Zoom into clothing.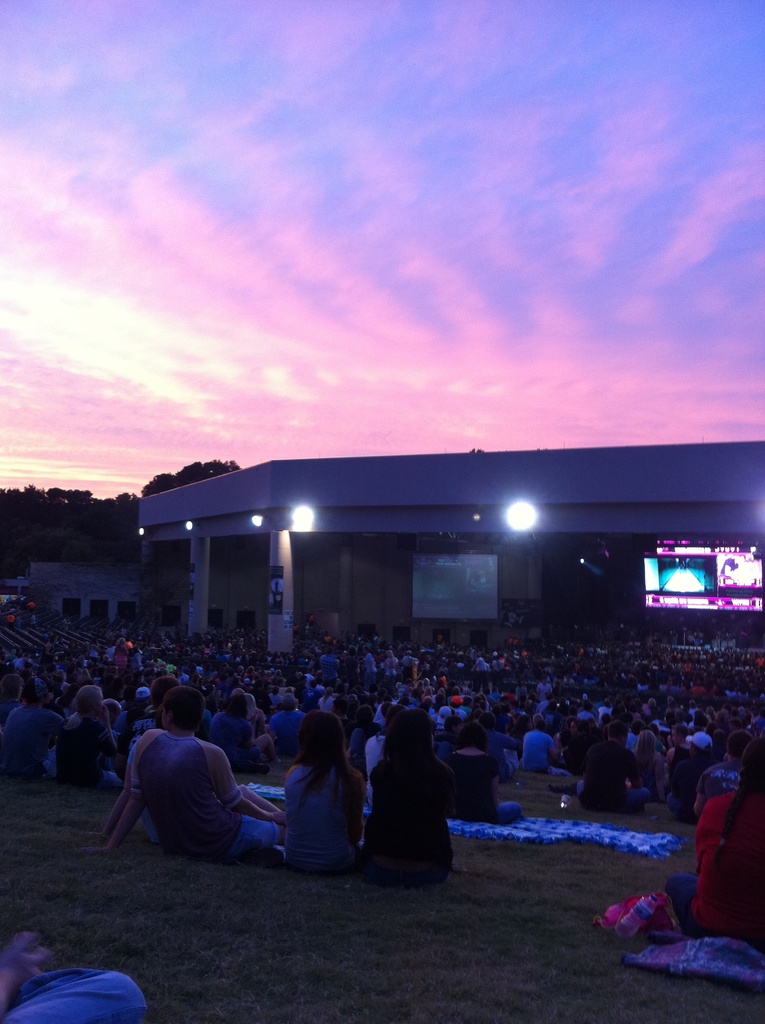
Zoom target: x1=132 y1=721 x2=289 y2=849.
